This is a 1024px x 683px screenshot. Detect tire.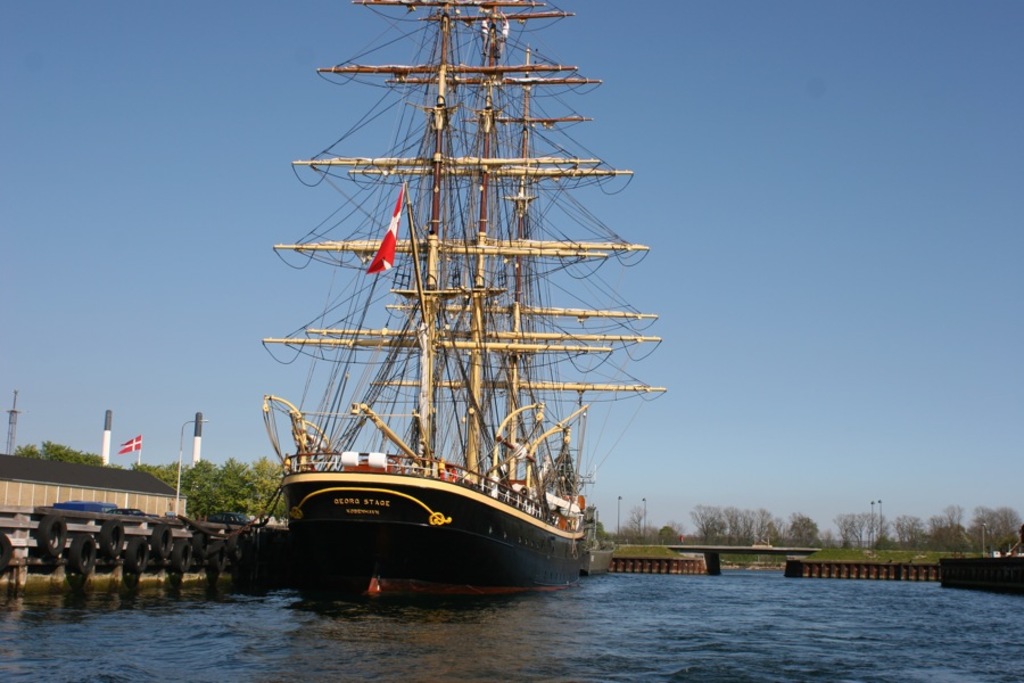
x1=174 y1=538 x2=192 y2=574.
